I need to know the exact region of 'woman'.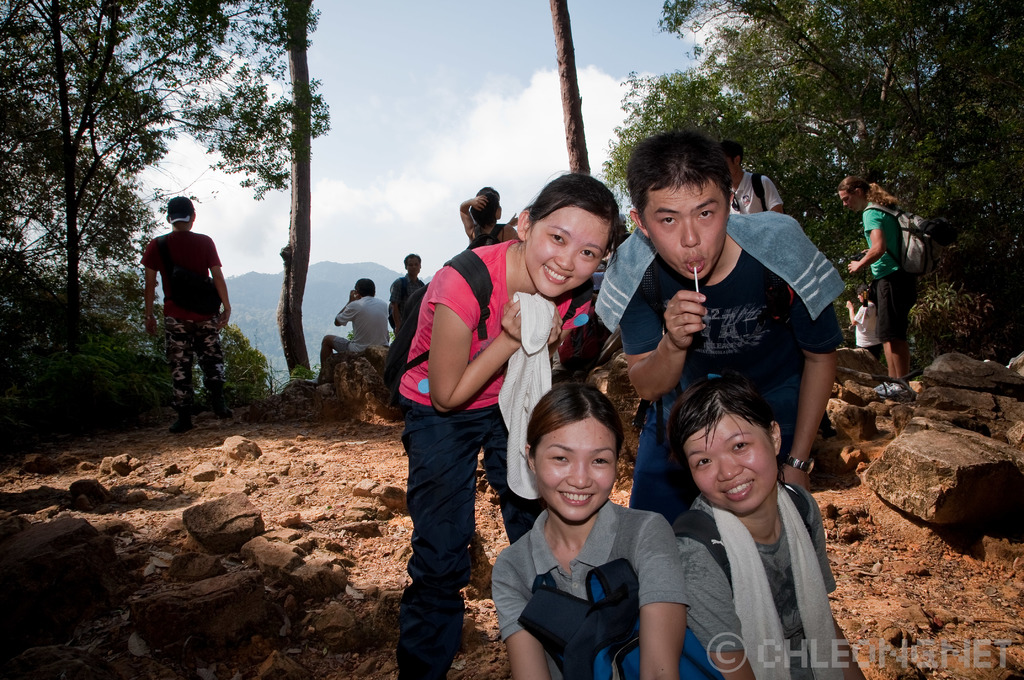
Region: <region>394, 173, 620, 679</region>.
